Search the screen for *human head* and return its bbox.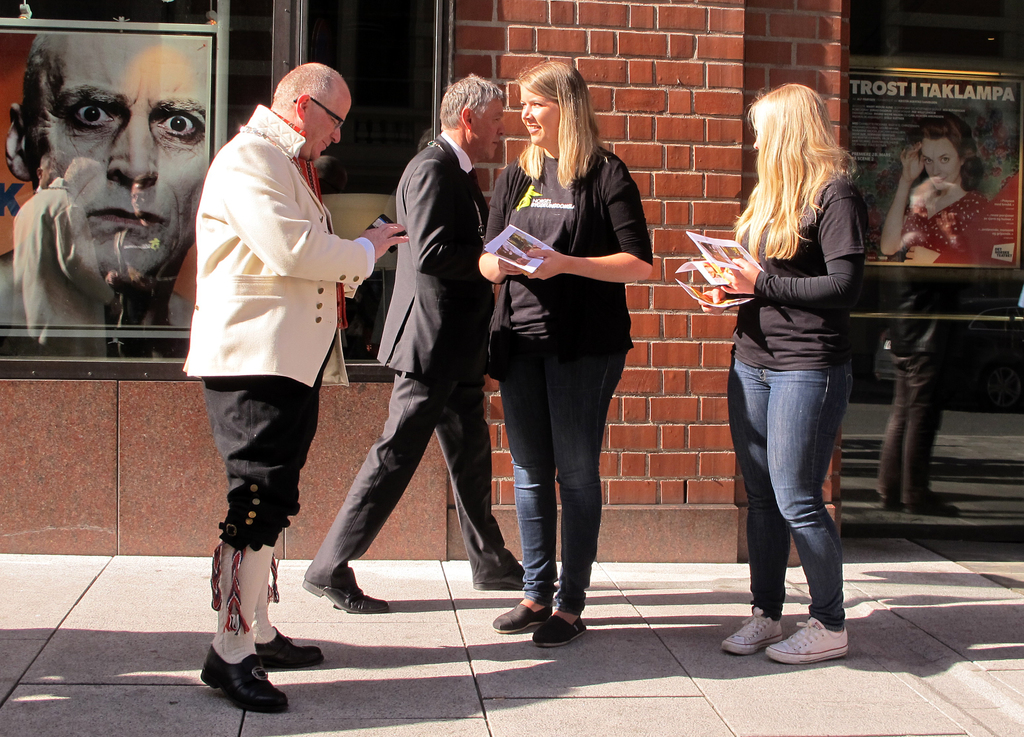
Found: Rect(272, 61, 351, 161).
